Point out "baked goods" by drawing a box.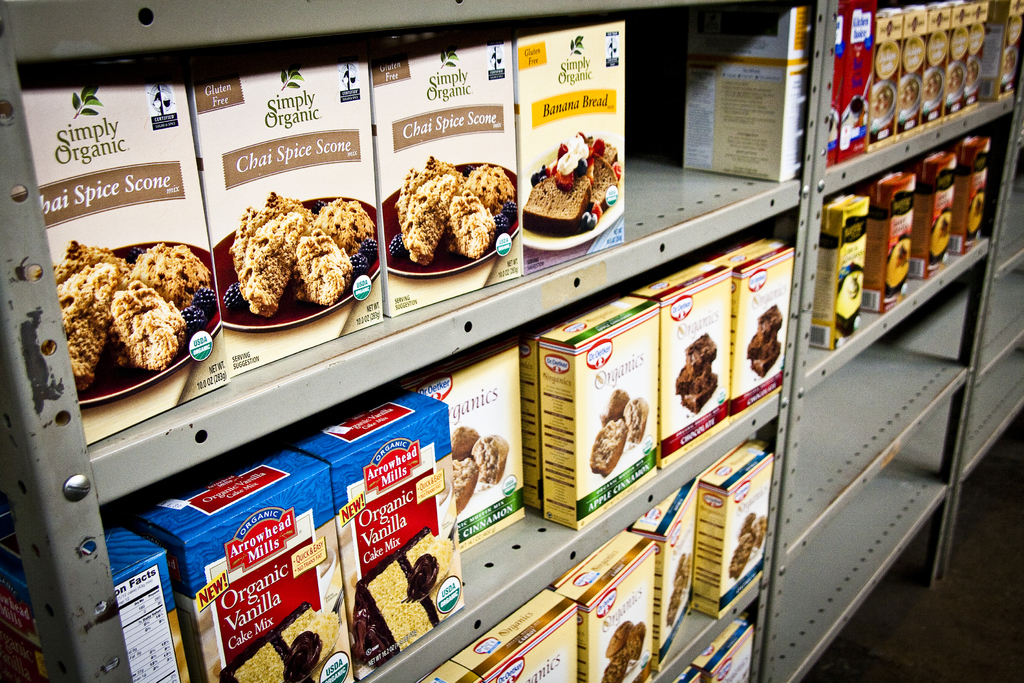
<region>901, 80, 918, 108</region>.
